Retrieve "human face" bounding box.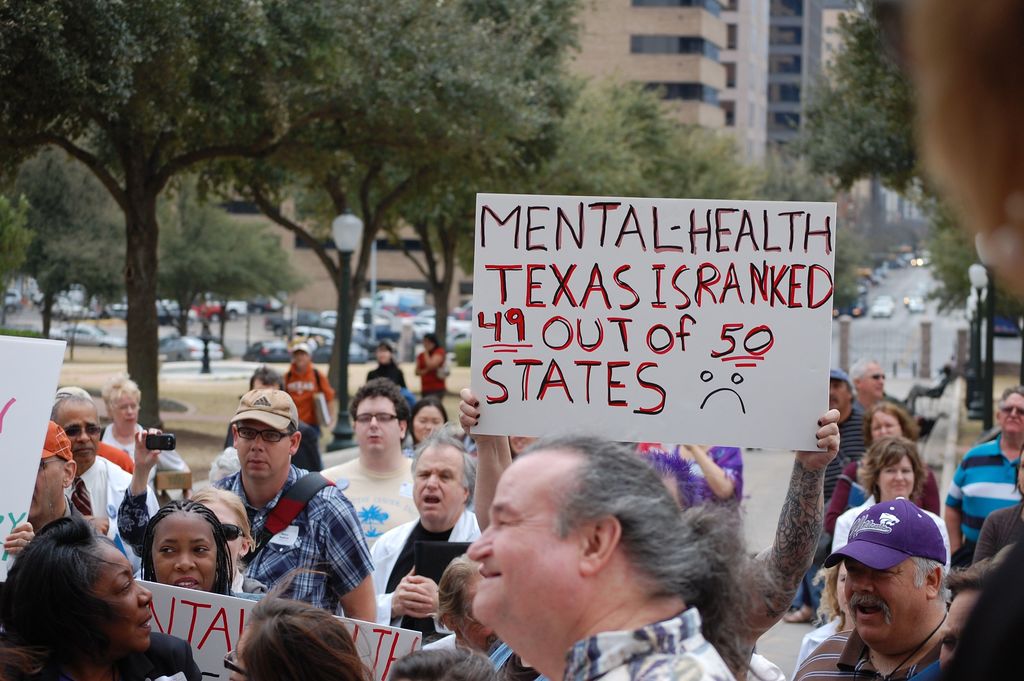
Bounding box: l=409, t=444, r=461, b=529.
